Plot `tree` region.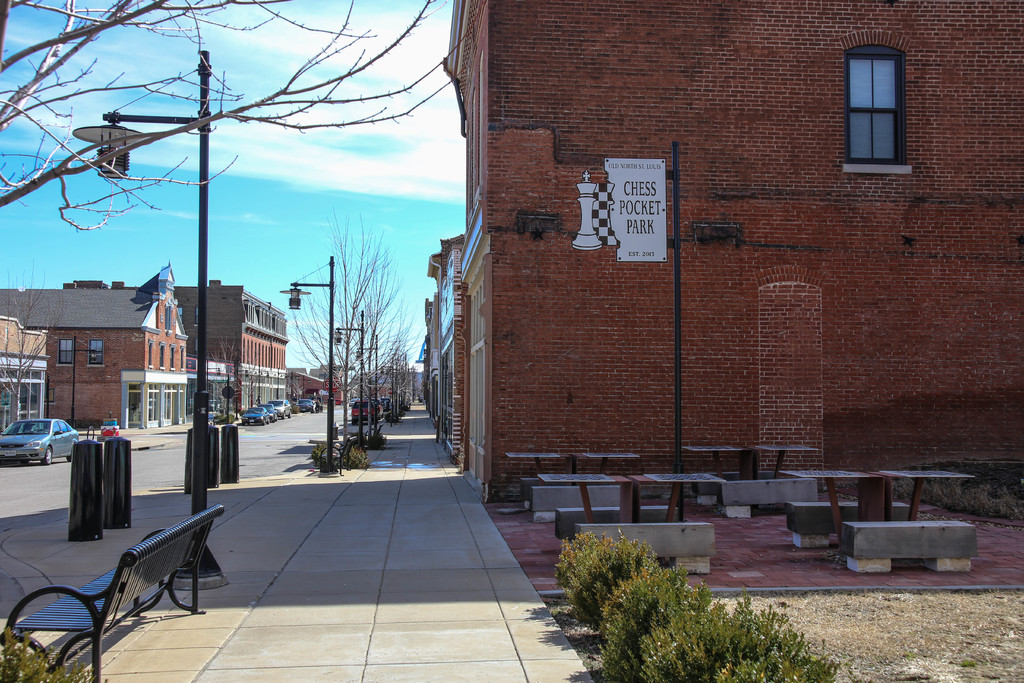
Plotted at x1=0, y1=256, x2=72, y2=429.
